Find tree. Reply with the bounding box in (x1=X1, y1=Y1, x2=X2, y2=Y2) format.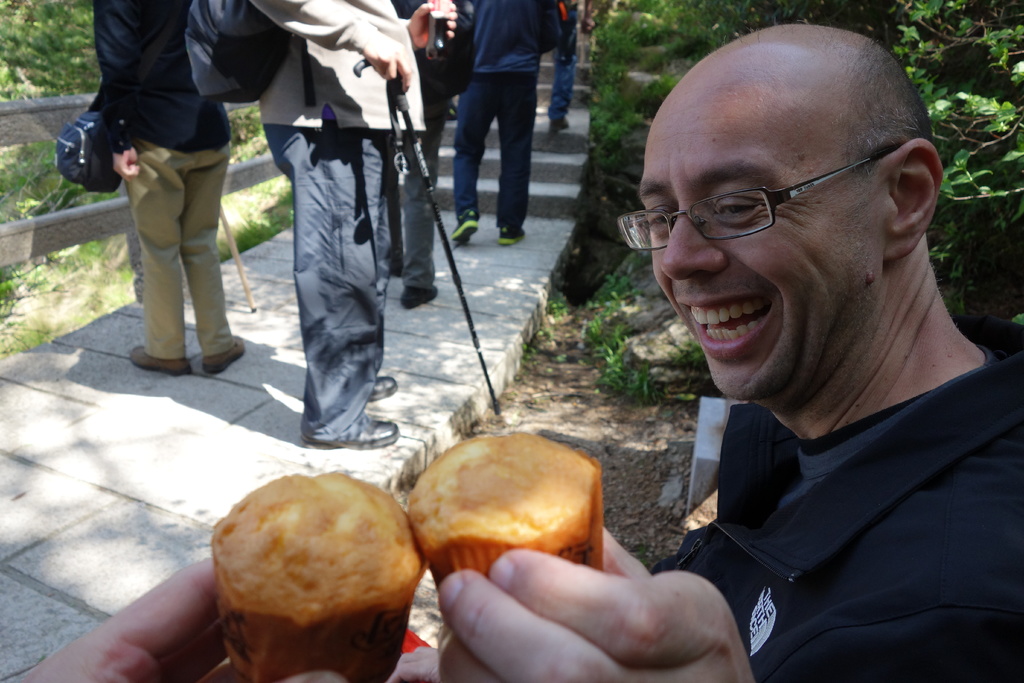
(x1=587, y1=0, x2=1023, y2=326).
